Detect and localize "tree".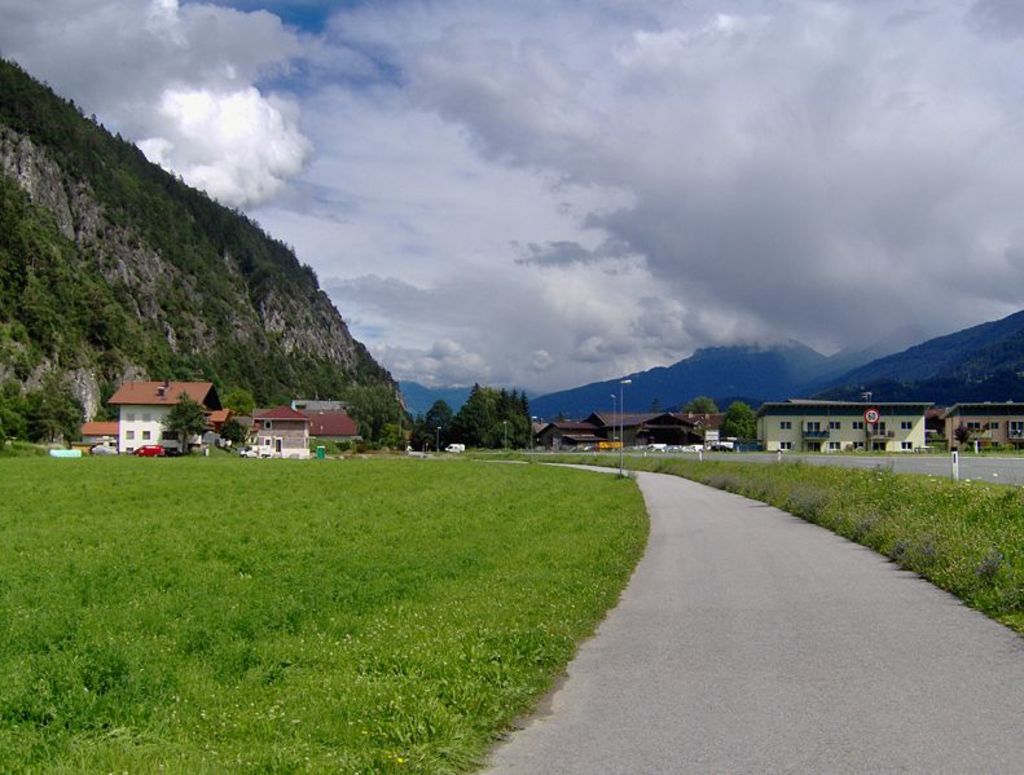
Localized at [x1=162, y1=393, x2=210, y2=446].
